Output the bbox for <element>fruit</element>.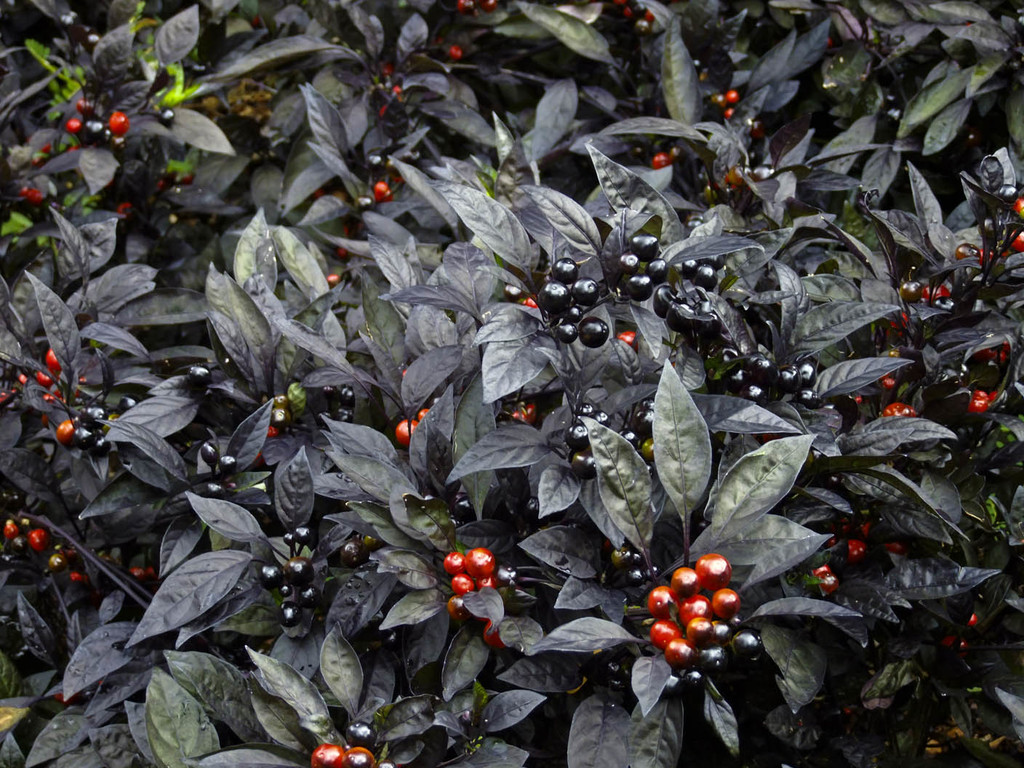
BBox(188, 362, 211, 390).
